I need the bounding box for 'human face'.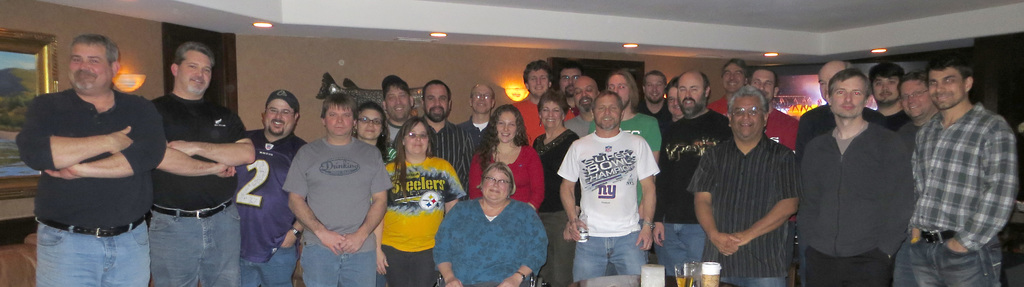
Here it is: pyautogui.locateOnScreen(871, 73, 896, 104).
